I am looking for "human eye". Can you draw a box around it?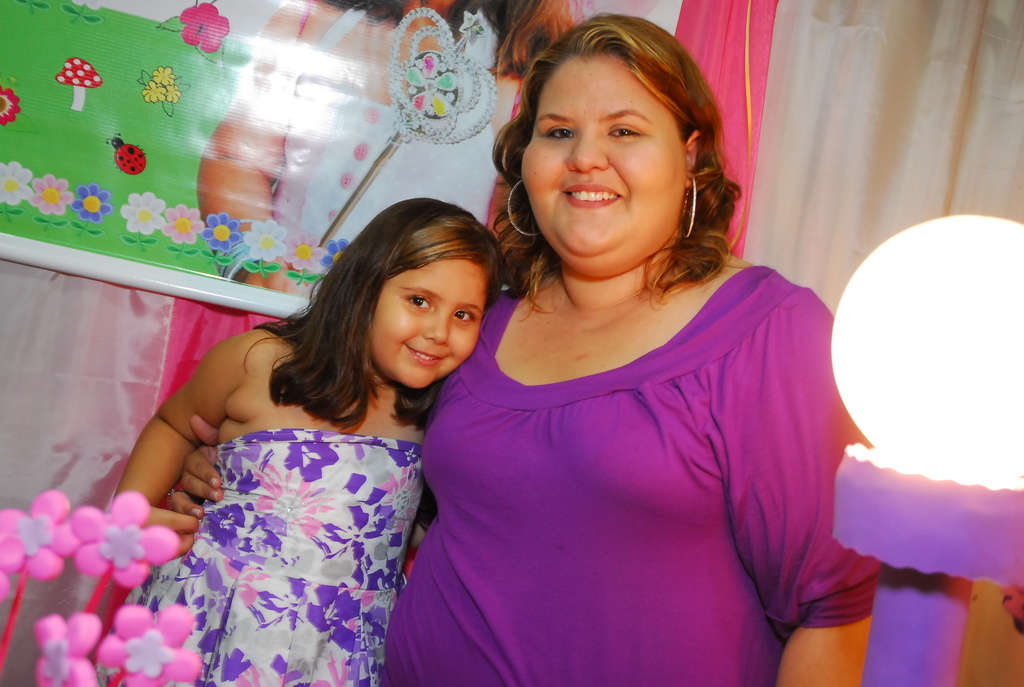
Sure, the bounding box is {"x1": 606, "y1": 122, "x2": 644, "y2": 138}.
